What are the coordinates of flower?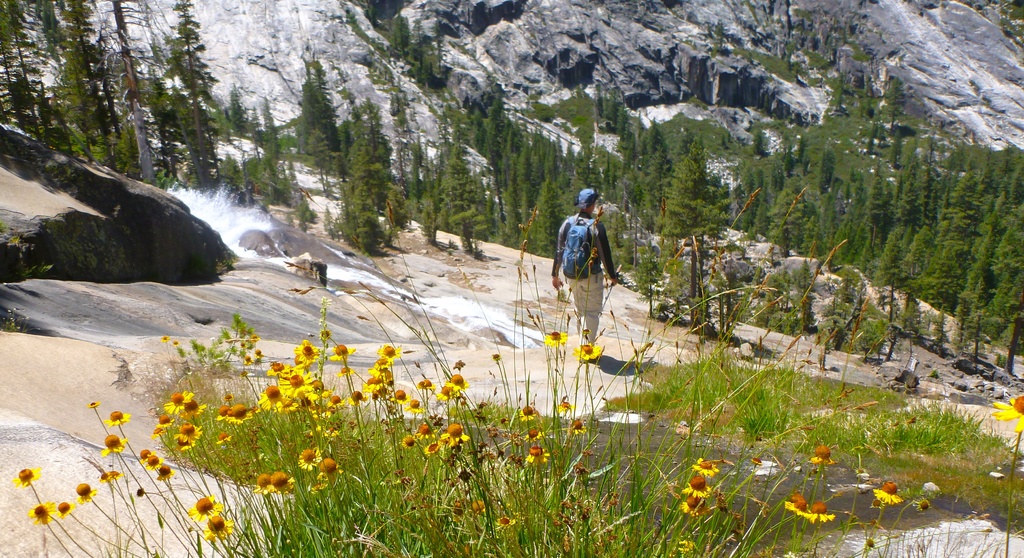
163, 331, 171, 342.
